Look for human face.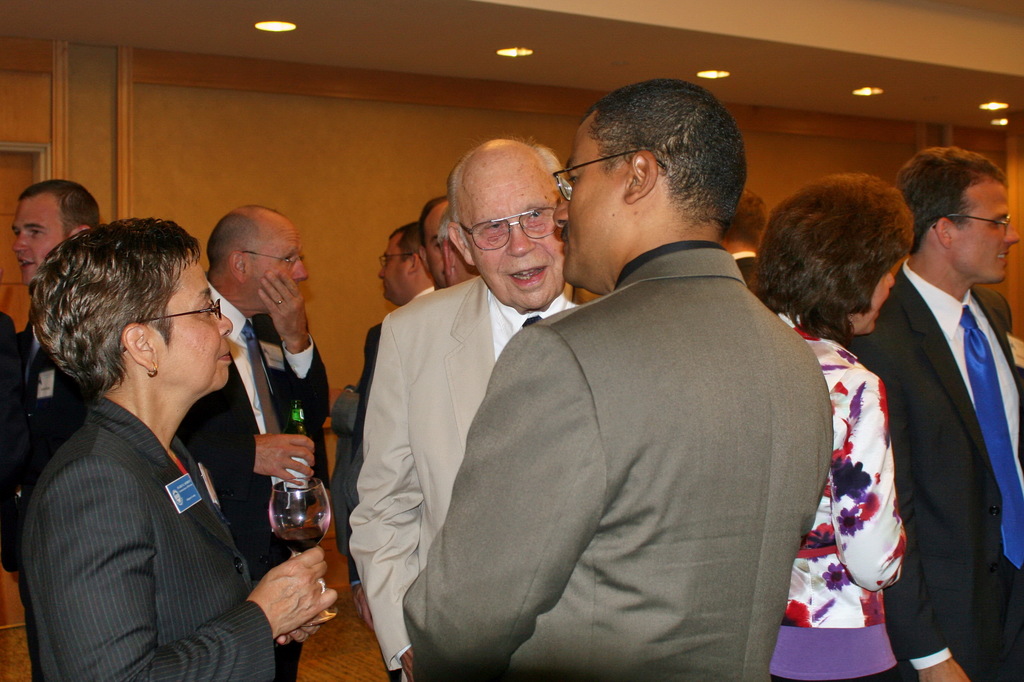
Found: [x1=468, y1=150, x2=569, y2=311].
